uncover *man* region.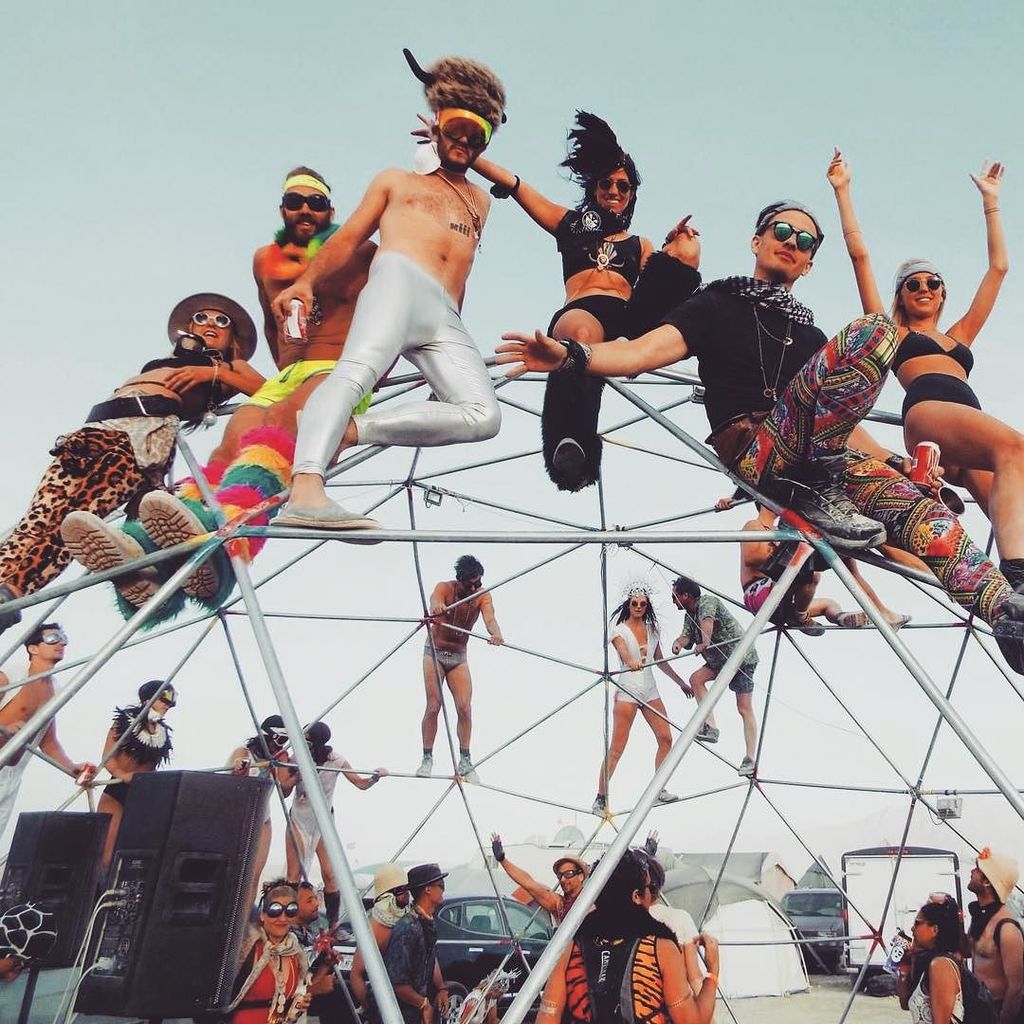
Uncovered: detection(486, 828, 592, 919).
